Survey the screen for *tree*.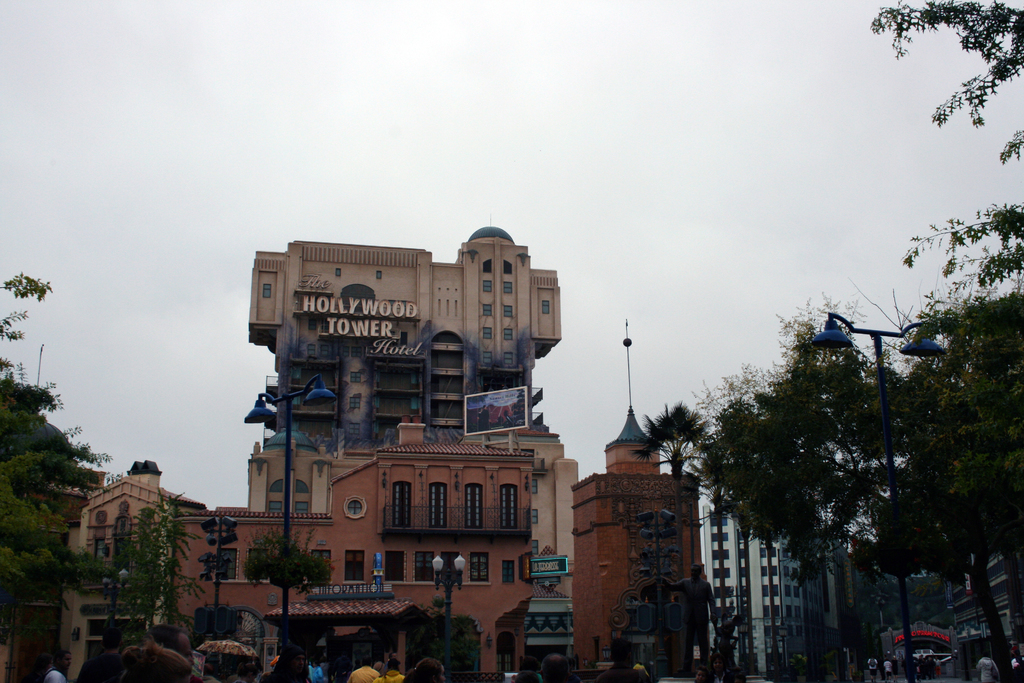
Survey found: 84/483/210/642.
